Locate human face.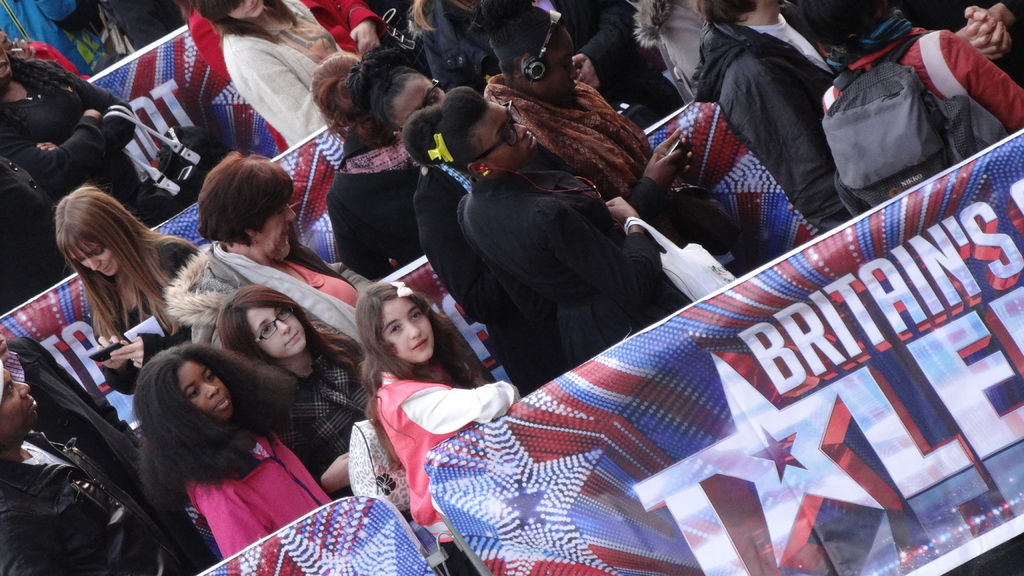
Bounding box: crop(228, 0, 263, 18).
